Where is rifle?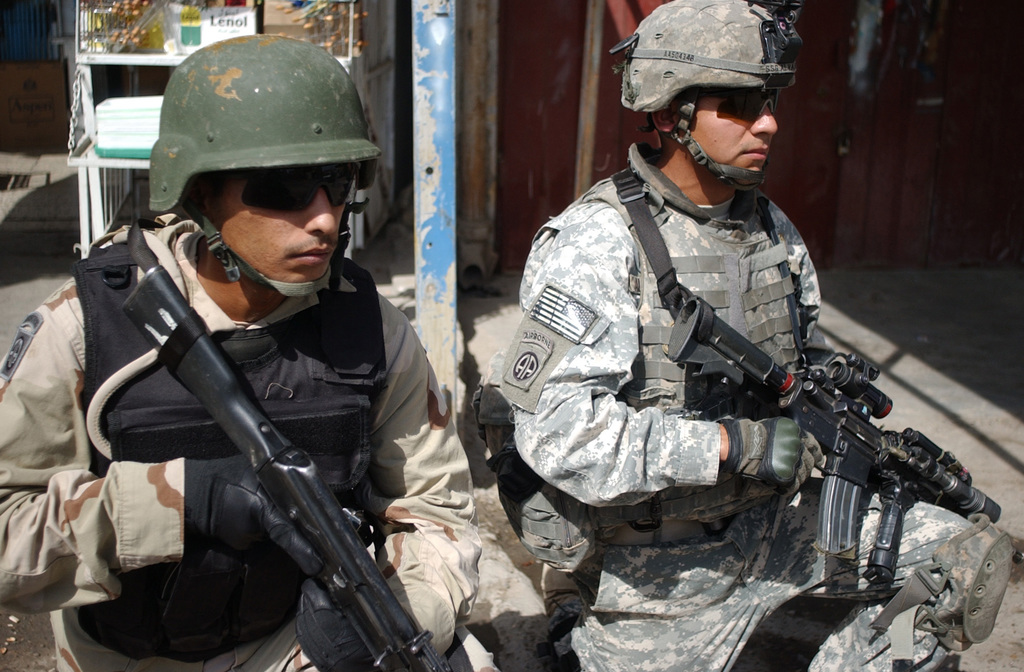
crop(69, 277, 456, 663).
